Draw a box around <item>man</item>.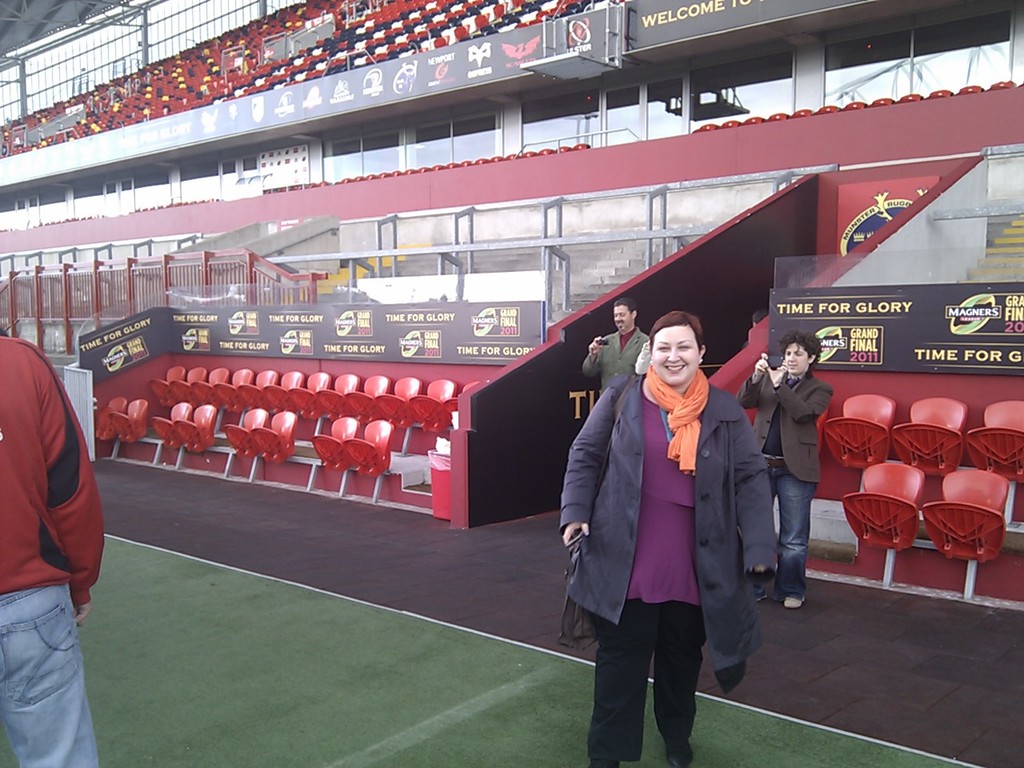
x1=736 y1=334 x2=831 y2=614.
